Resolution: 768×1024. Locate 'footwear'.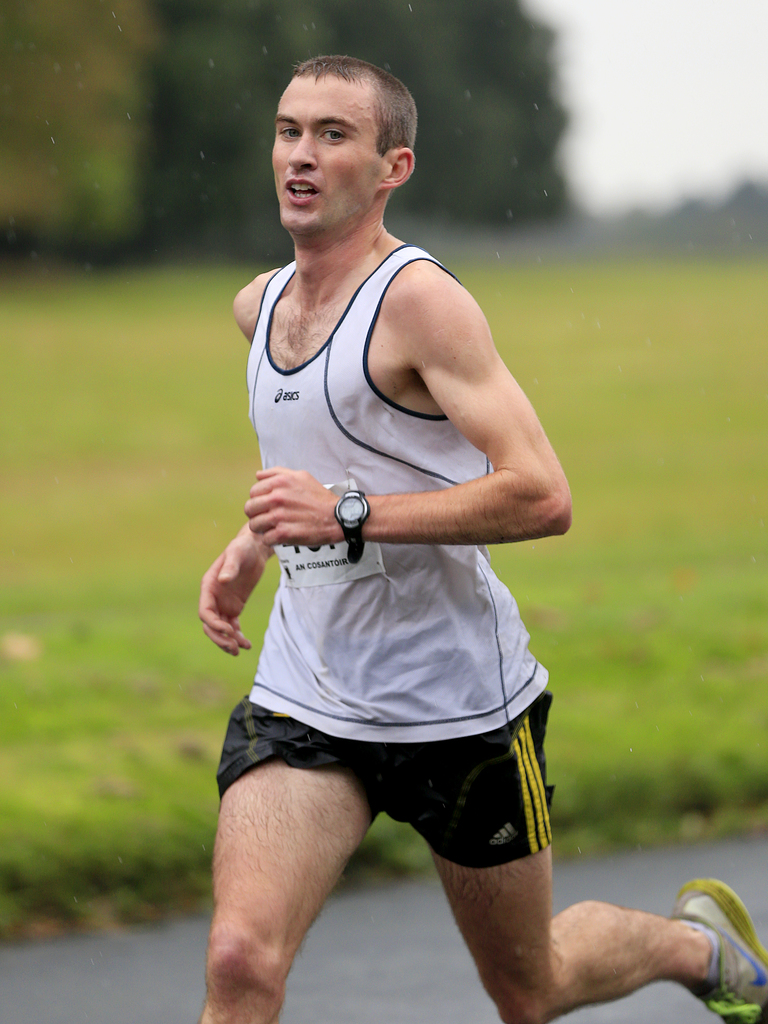
box=[676, 874, 767, 1015].
